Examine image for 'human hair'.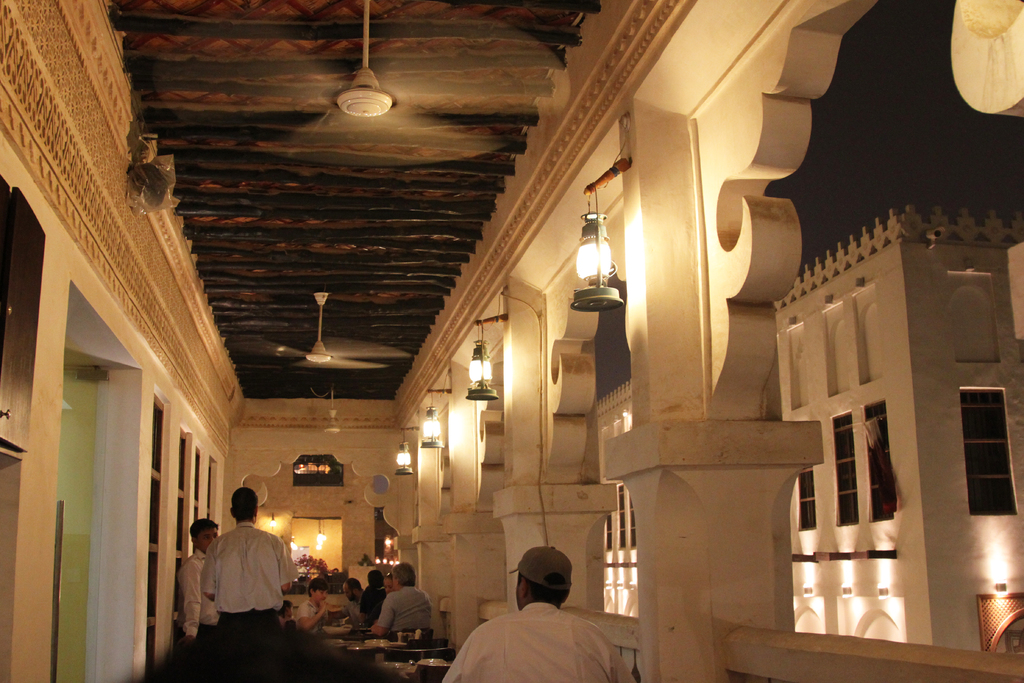
Examination result: (x1=189, y1=520, x2=216, y2=531).
